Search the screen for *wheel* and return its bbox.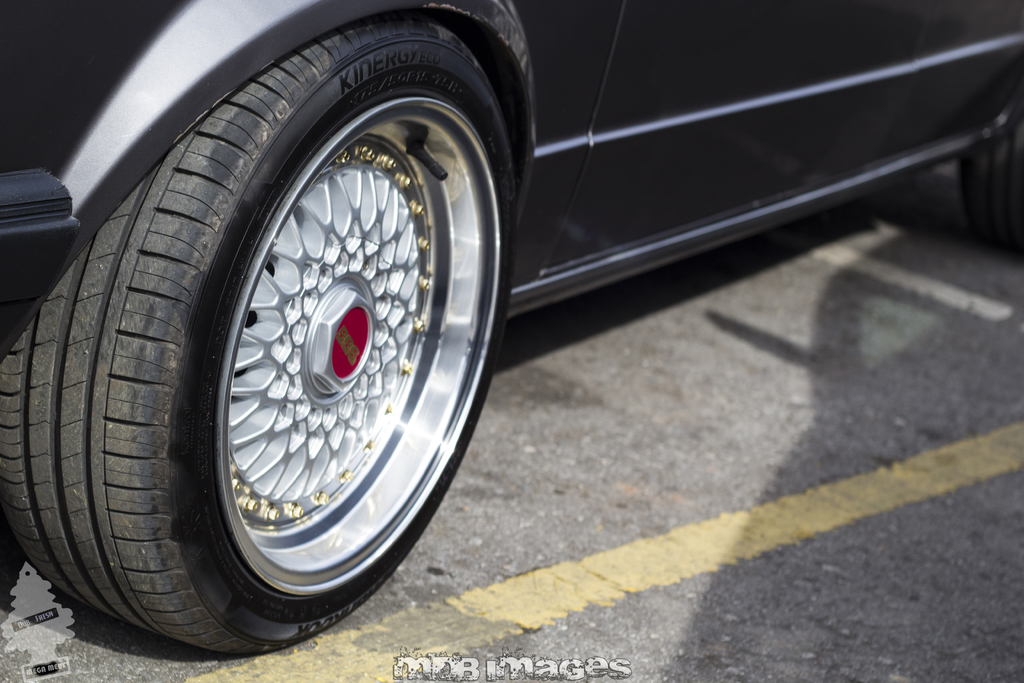
Found: locate(0, 4, 521, 656).
